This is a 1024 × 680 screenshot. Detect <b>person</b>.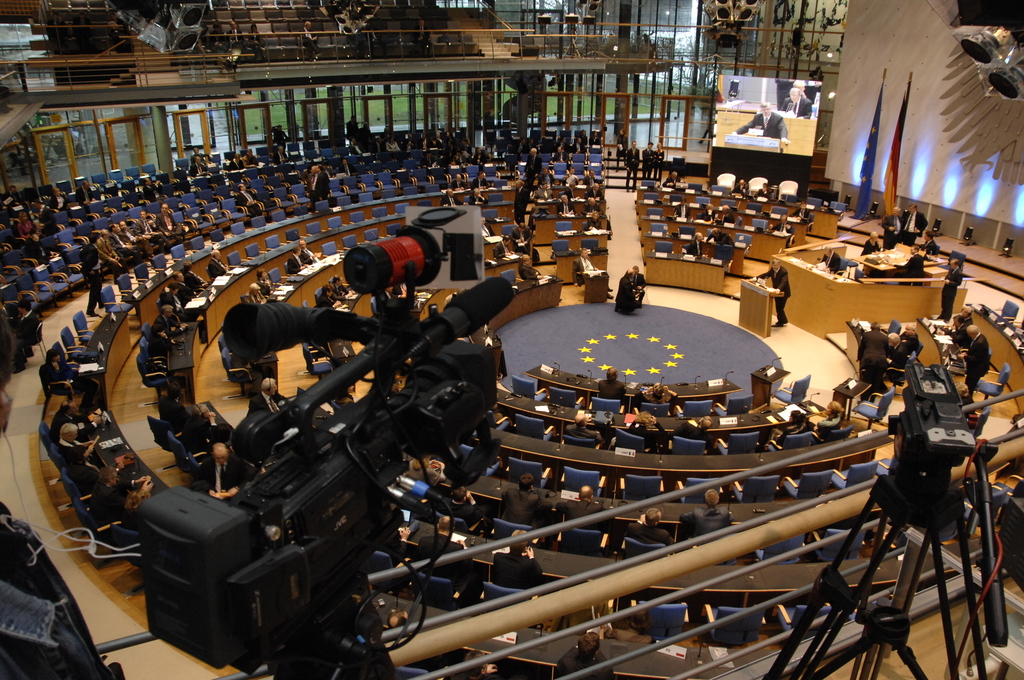
{"left": 133, "top": 207, "right": 166, "bottom": 252}.
